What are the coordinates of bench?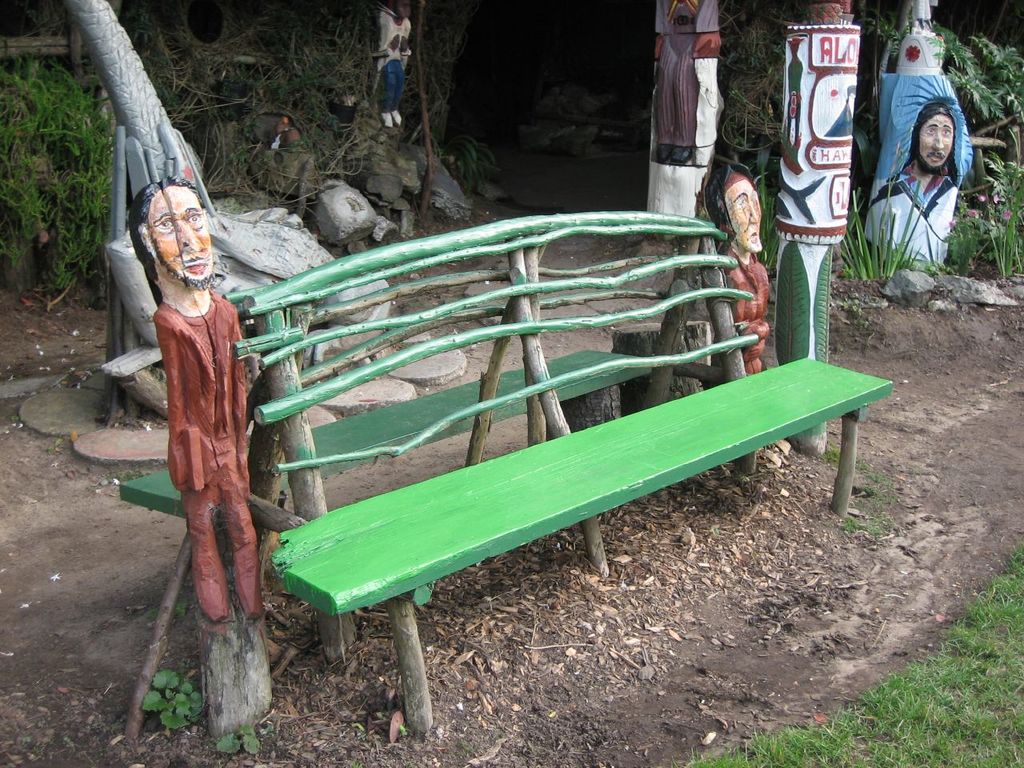
{"left": 118, "top": 218, "right": 892, "bottom": 734}.
